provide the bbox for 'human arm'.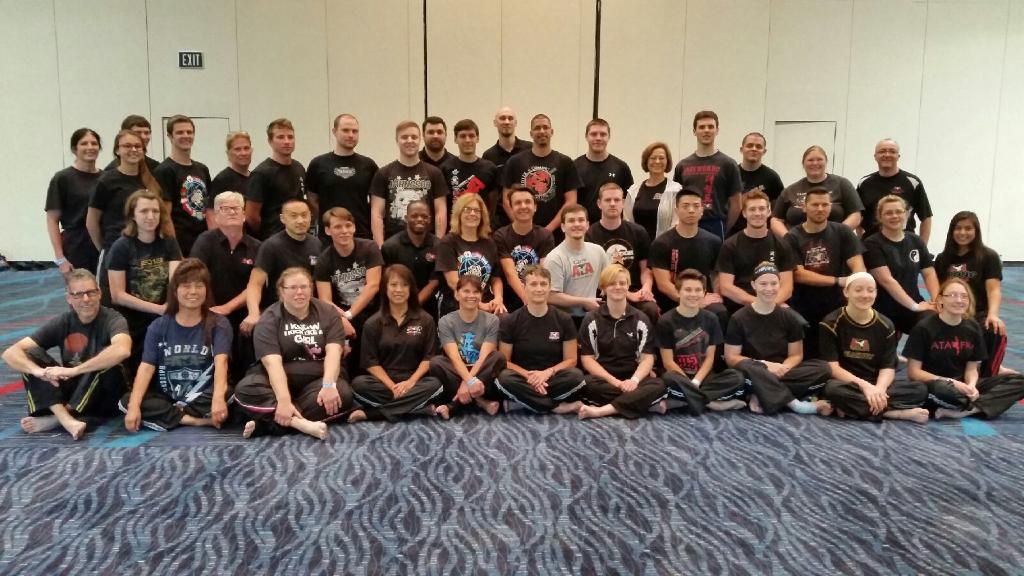
rect(437, 315, 486, 398).
